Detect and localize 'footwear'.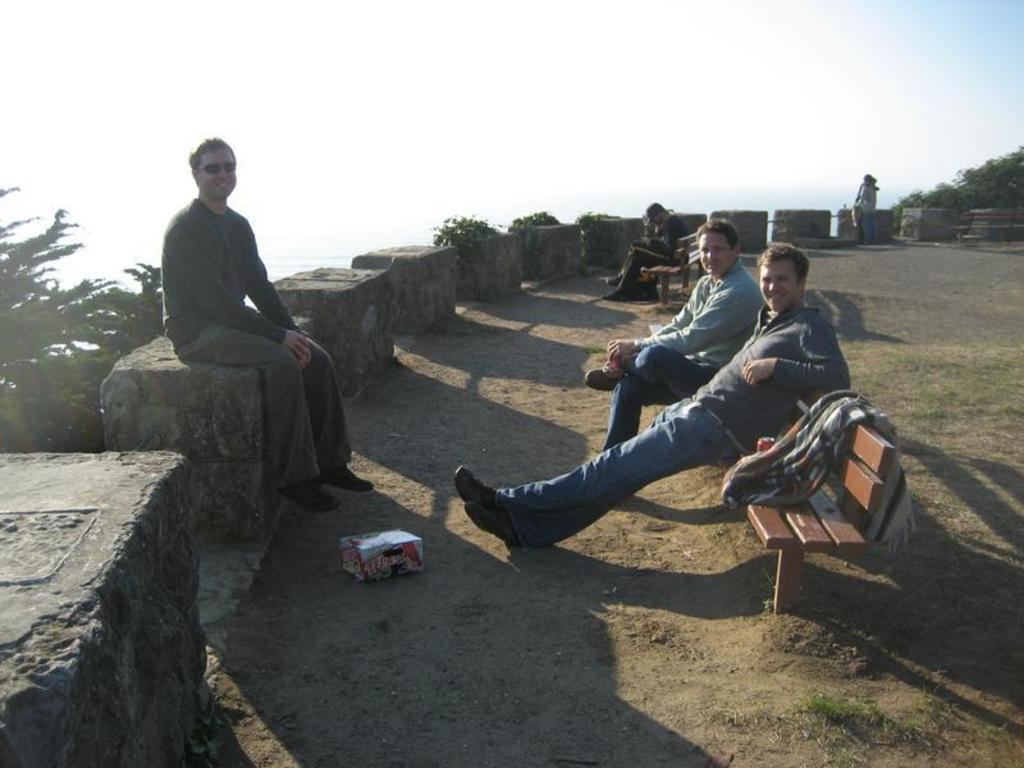
Localized at rect(456, 462, 499, 509).
